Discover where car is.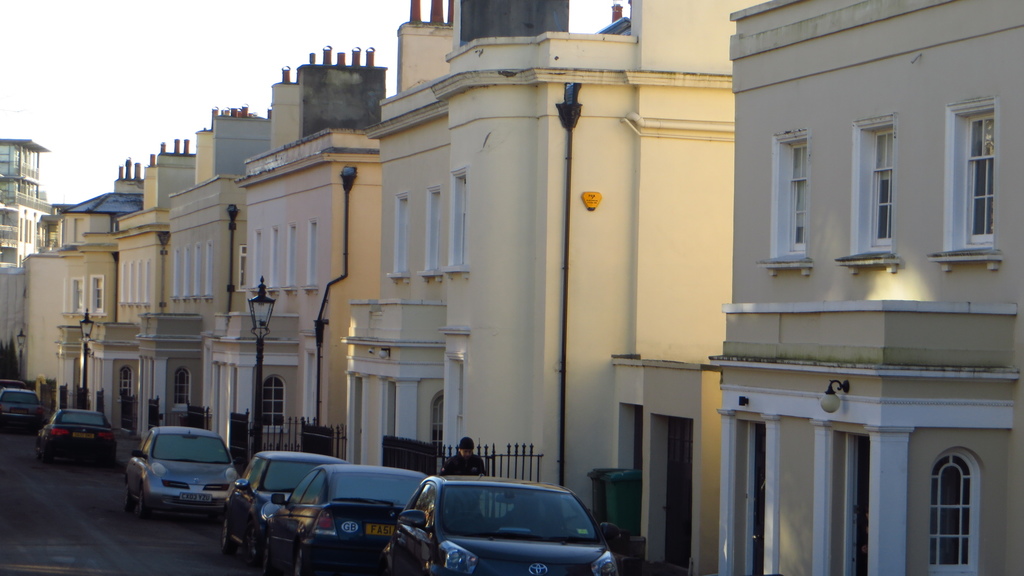
Discovered at (left=0, top=384, right=47, bottom=429).
